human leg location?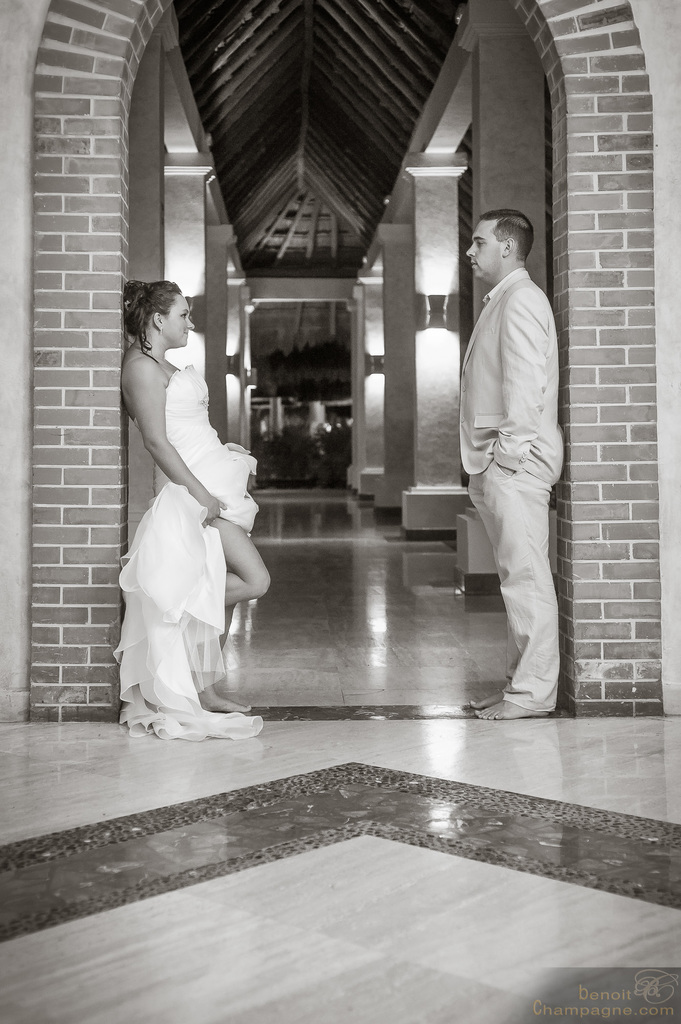
465:451:557:720
